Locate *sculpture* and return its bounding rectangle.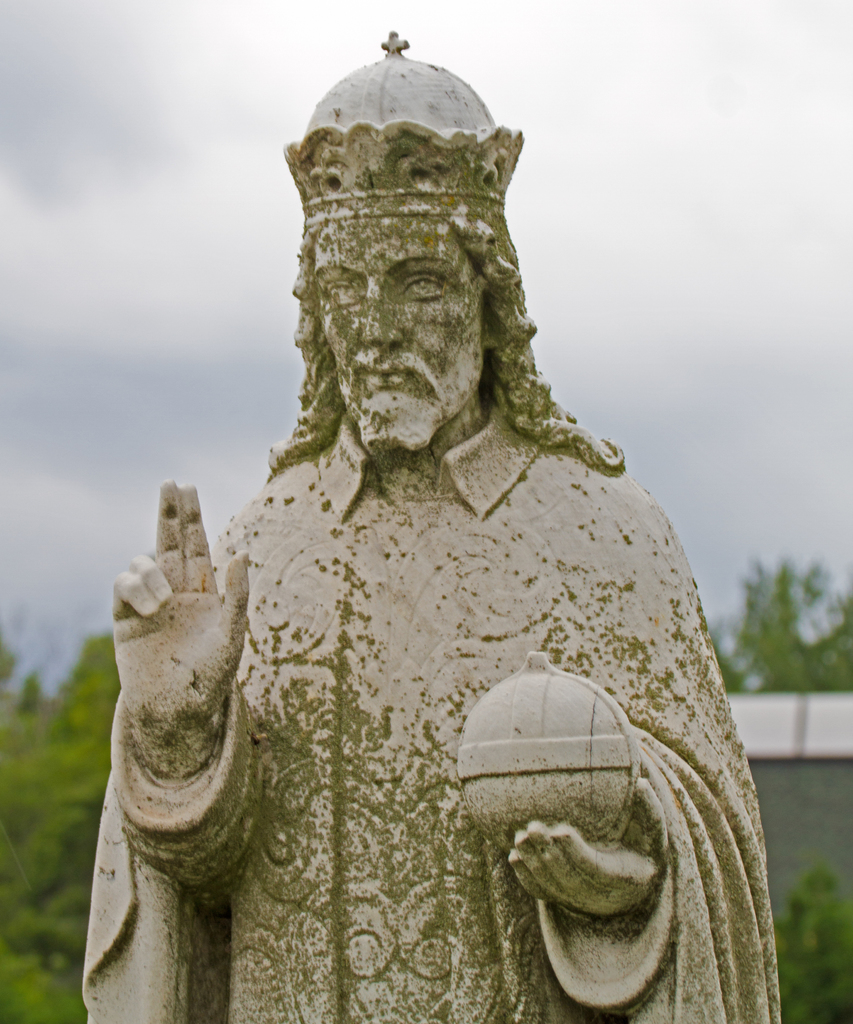
BBox(87, 91, 784, 1011).
